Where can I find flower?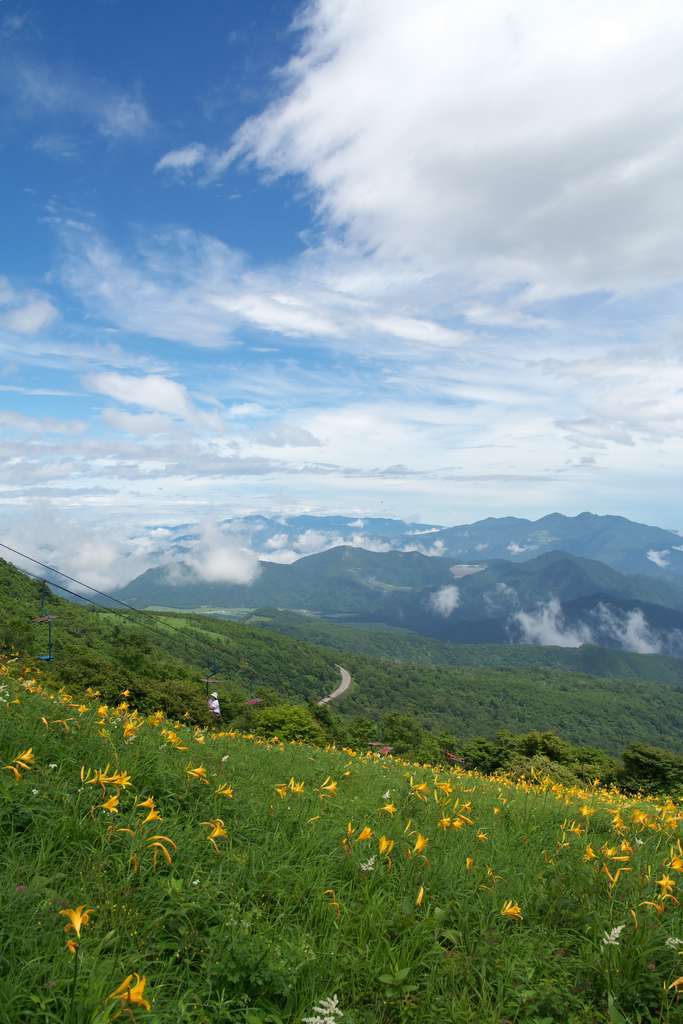
You can find it at [114, 973, 149, 1012].
